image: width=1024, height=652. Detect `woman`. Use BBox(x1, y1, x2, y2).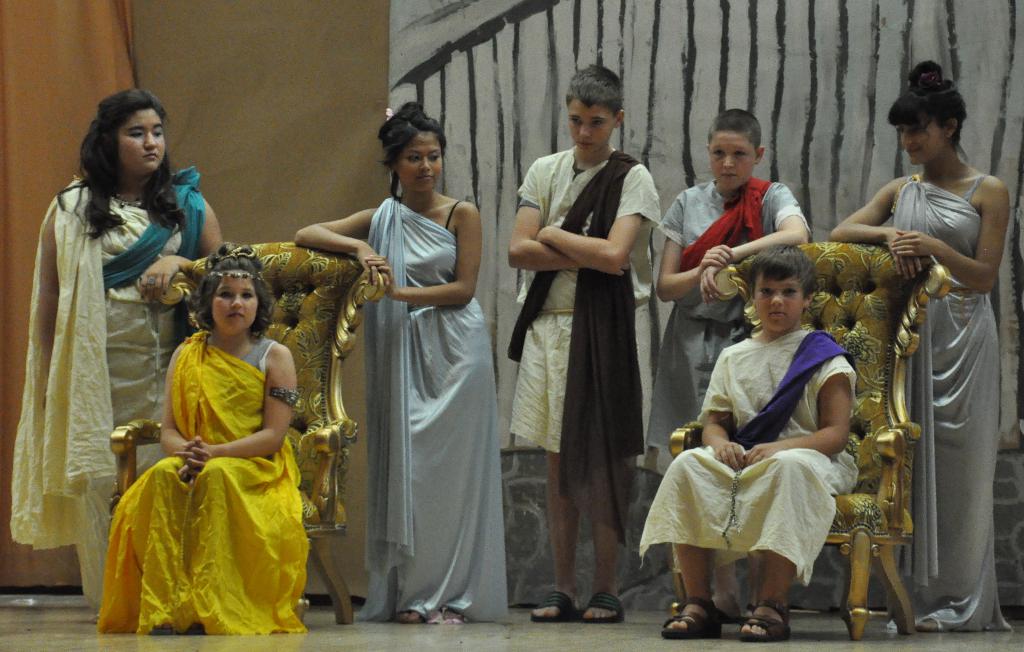
BBox(40, 123, 233, 624).
